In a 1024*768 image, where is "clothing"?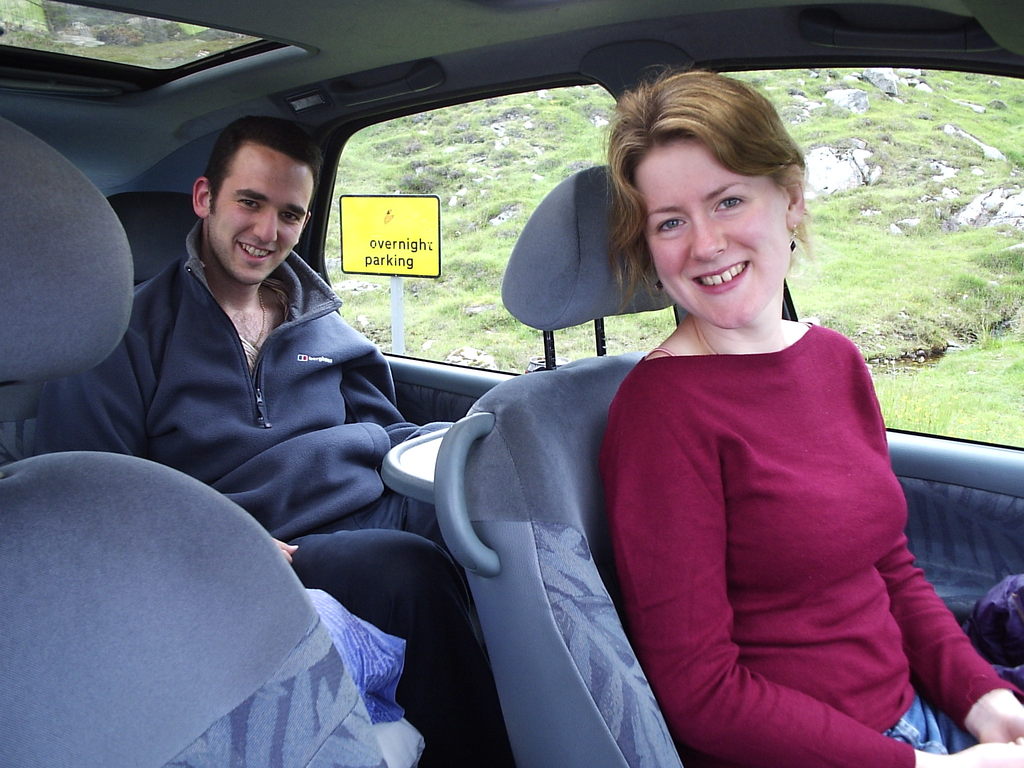
[604, 264, 948, 751].
